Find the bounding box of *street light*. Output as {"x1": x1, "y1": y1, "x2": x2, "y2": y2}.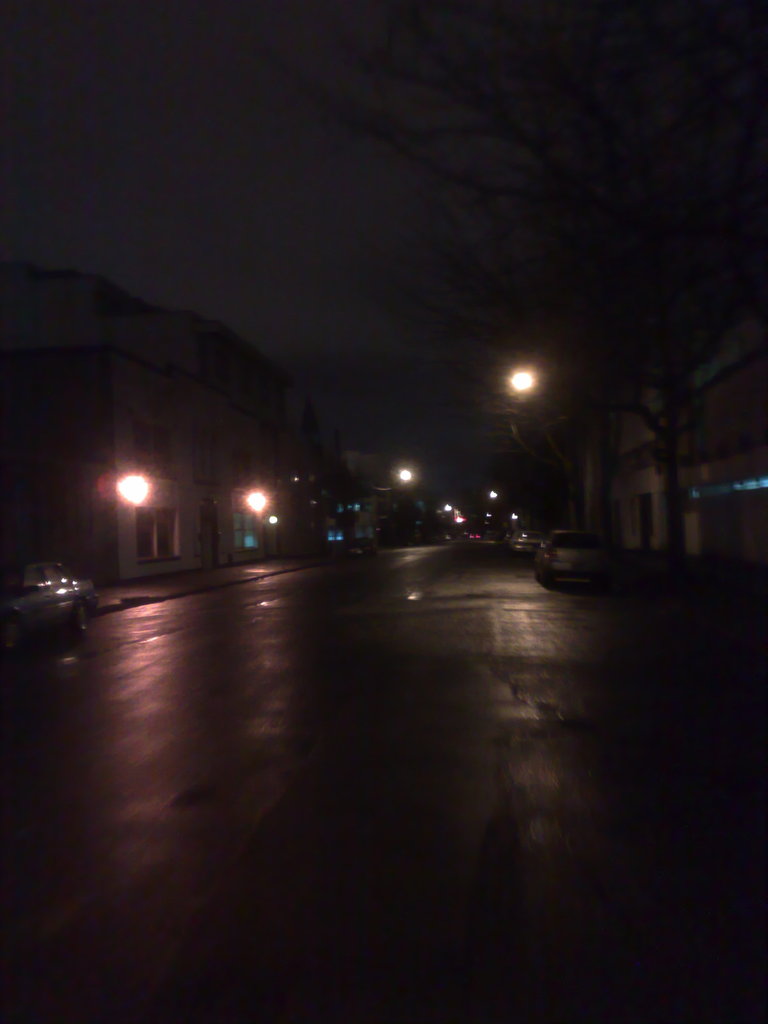
{"x1": 506, "y1": 358, "x2": 538, "y2": 405}.
